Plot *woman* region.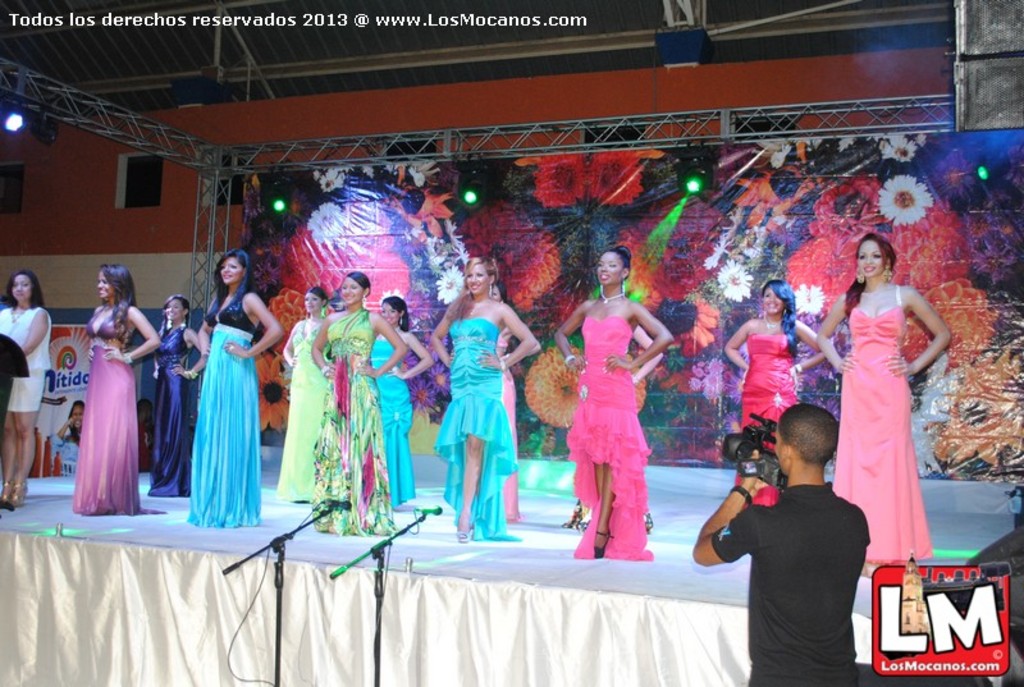
Plotted at <box>56,269,145,513</box>.
